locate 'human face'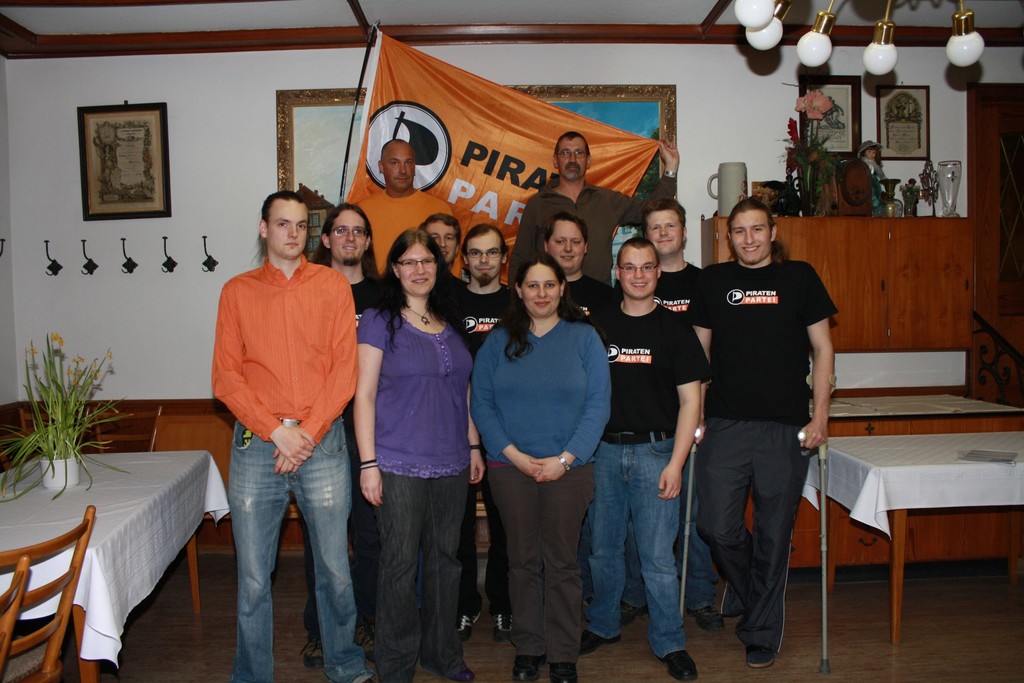
pyautogui.locateOnScreen(458, 226, 506, 292)
